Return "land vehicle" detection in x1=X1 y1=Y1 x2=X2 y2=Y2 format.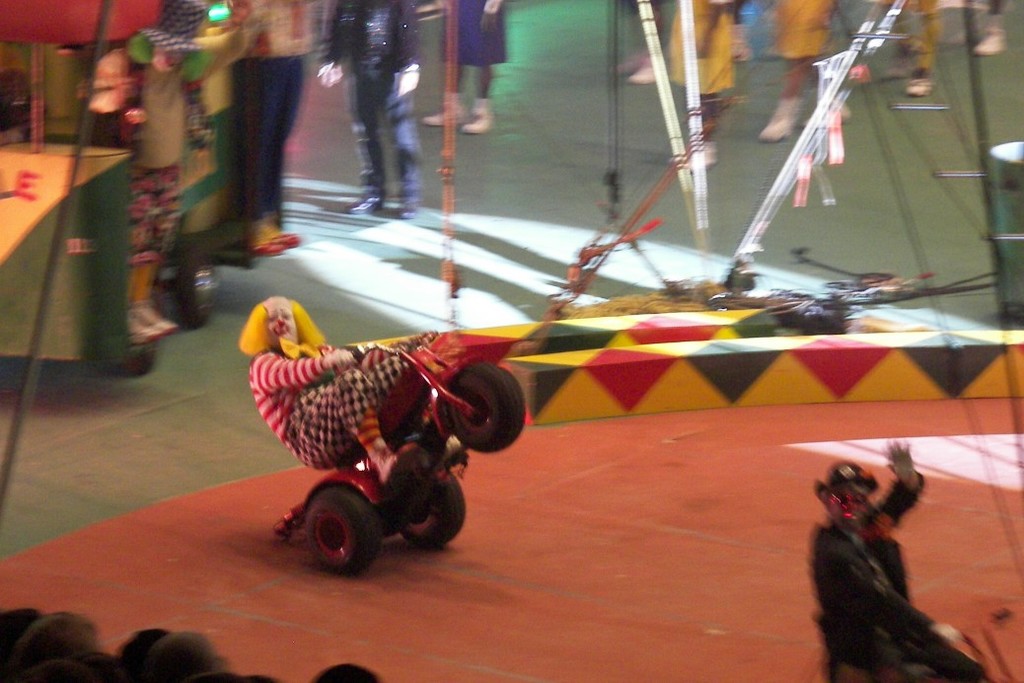
x1=288 y1=332 x2=524 y2=575.
